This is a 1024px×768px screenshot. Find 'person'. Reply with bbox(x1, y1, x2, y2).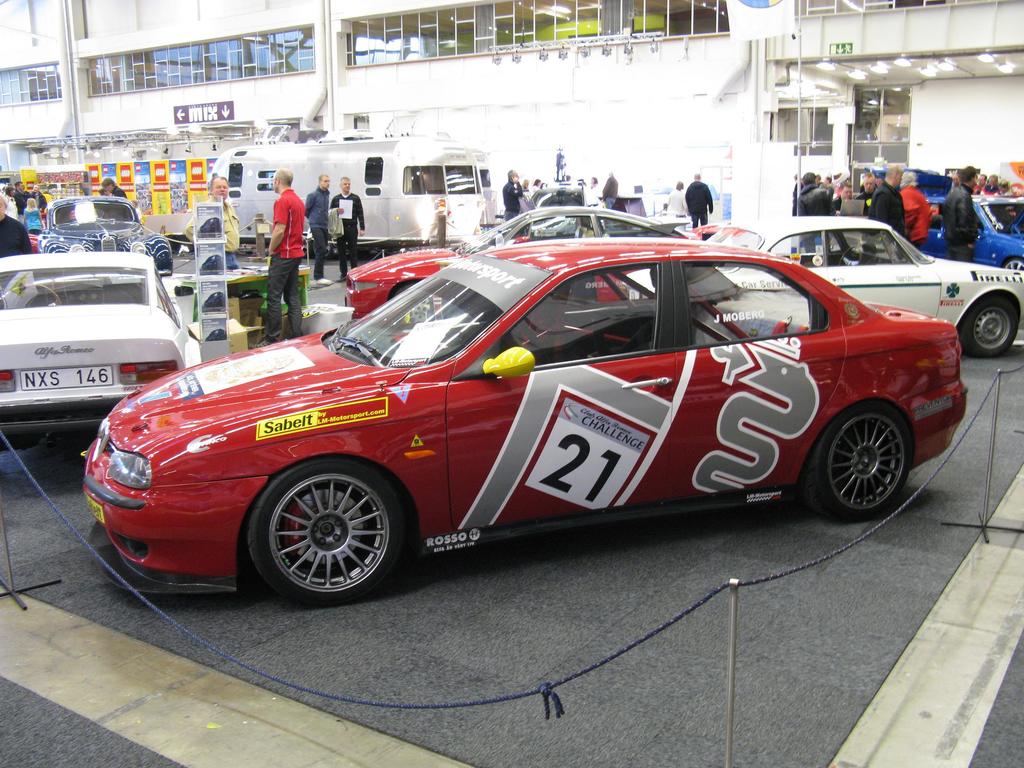
bbox(686, 174, 712, 227).
